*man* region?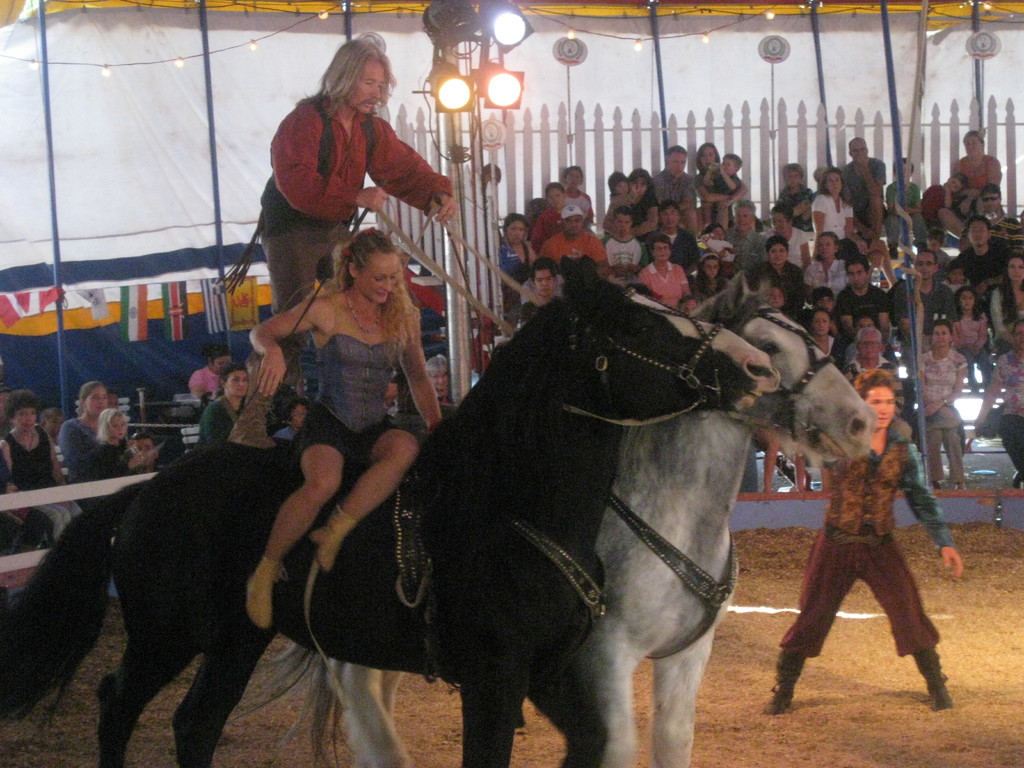
[835,260,893,344]
